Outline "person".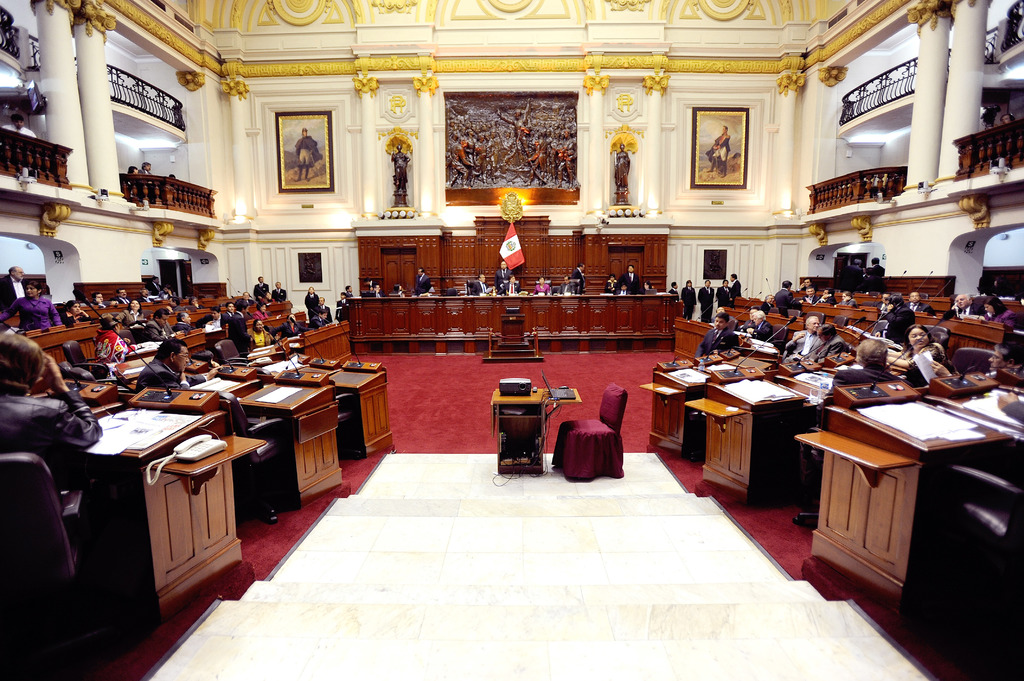
Outline: [x1=676, y1=278, x2=698, y2=319].
